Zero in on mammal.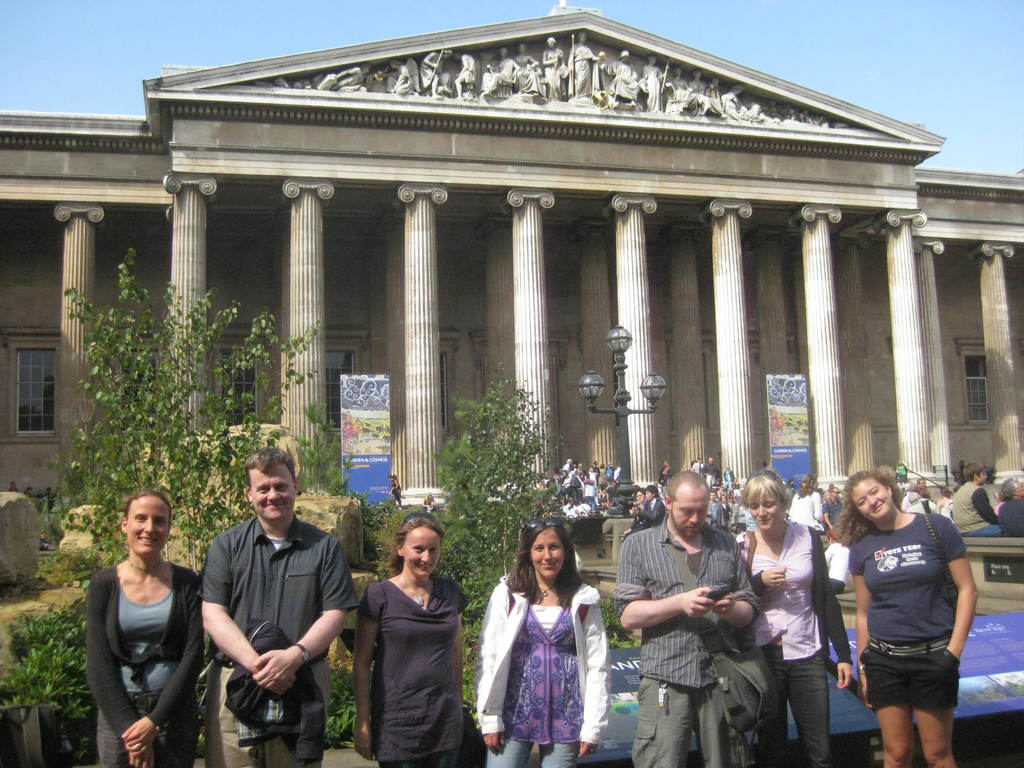
Zeroed in: <region>375, 425, 382, 433</region>.
